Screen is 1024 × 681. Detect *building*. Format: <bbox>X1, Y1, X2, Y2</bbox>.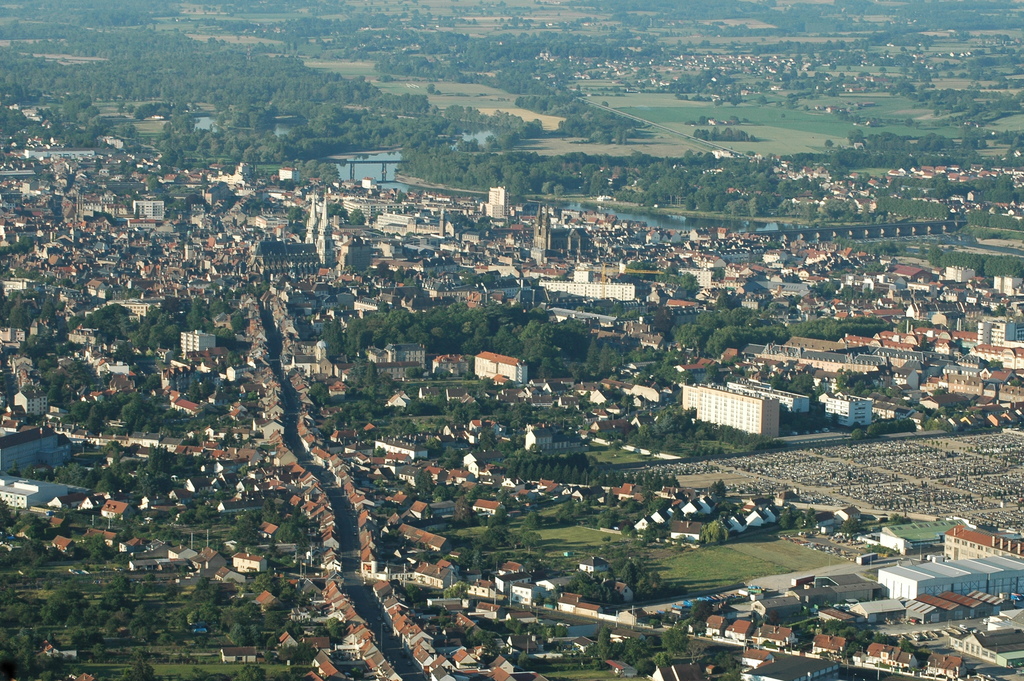
<bbox>826, 396, 872, 426</bbox>.
